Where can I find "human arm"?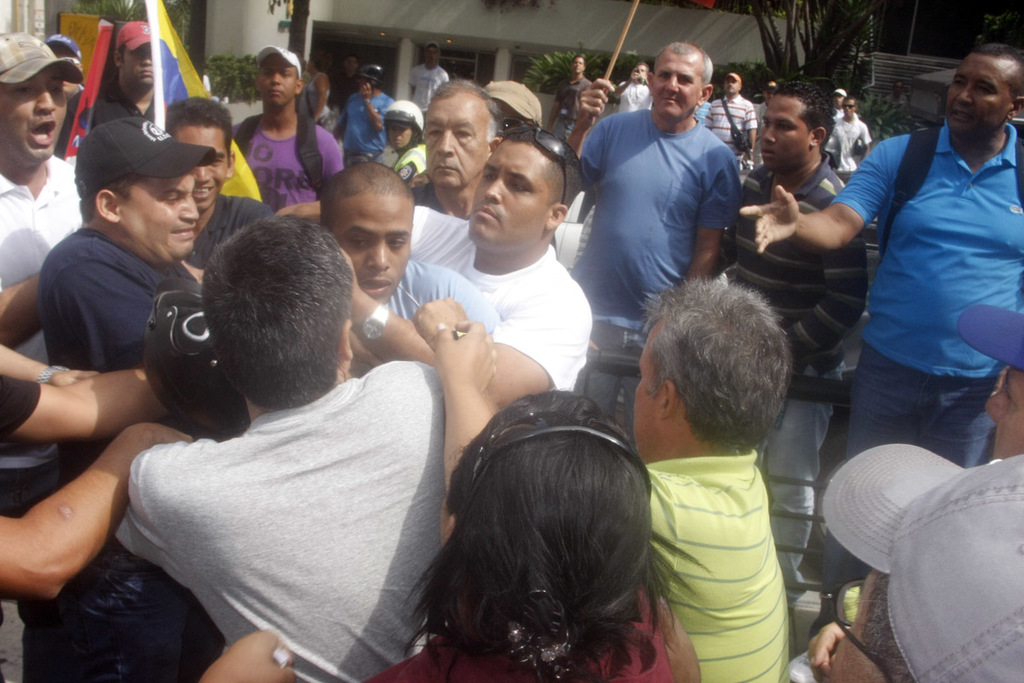
You can find it at box=[702, 102, 714, 132].
